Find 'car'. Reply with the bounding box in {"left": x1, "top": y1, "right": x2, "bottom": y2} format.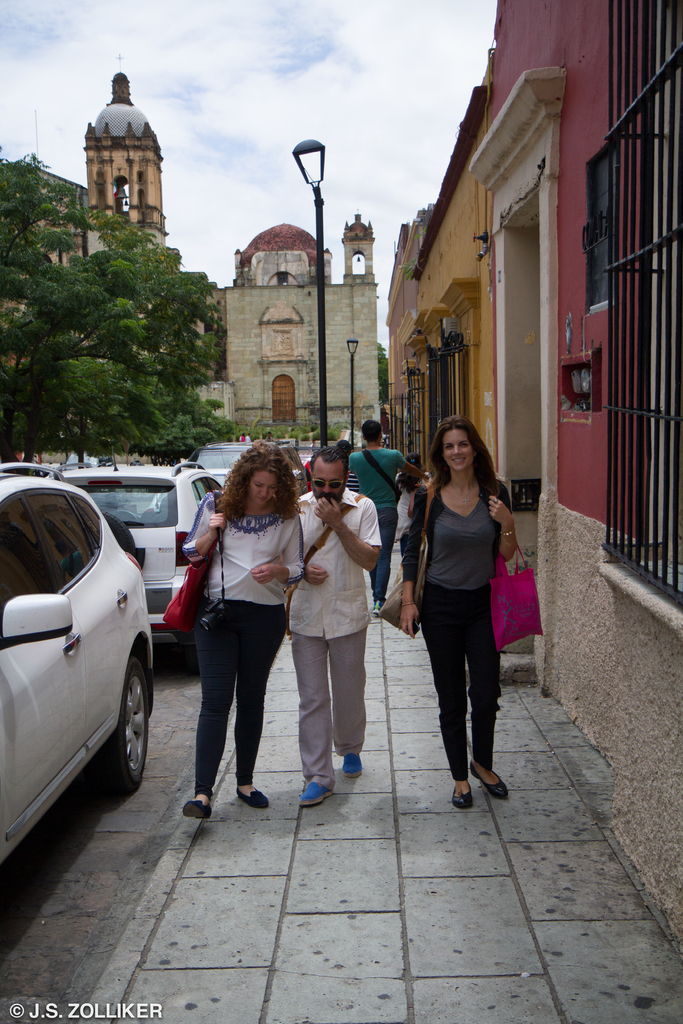
{"left": 2, "top": 476, "right": 151, "bottom": 863}.
